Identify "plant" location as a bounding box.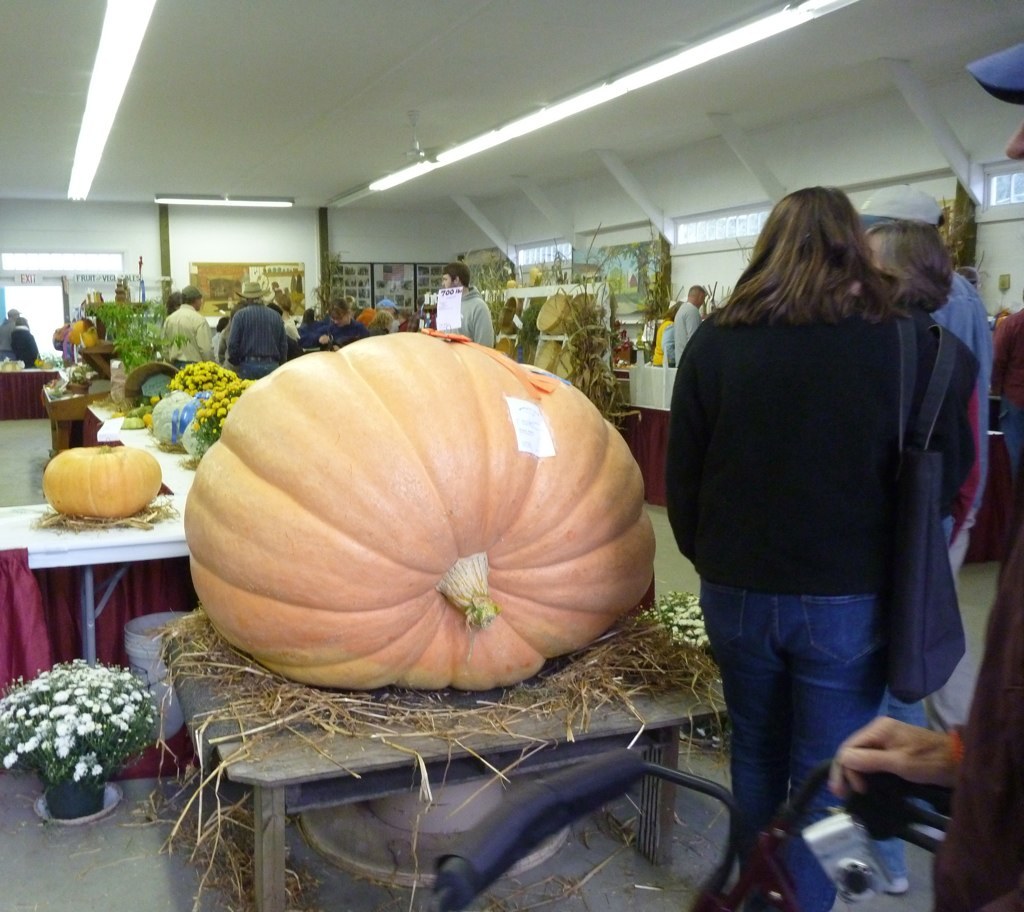
x1=469 y1=254 x2=511 y2=332.
